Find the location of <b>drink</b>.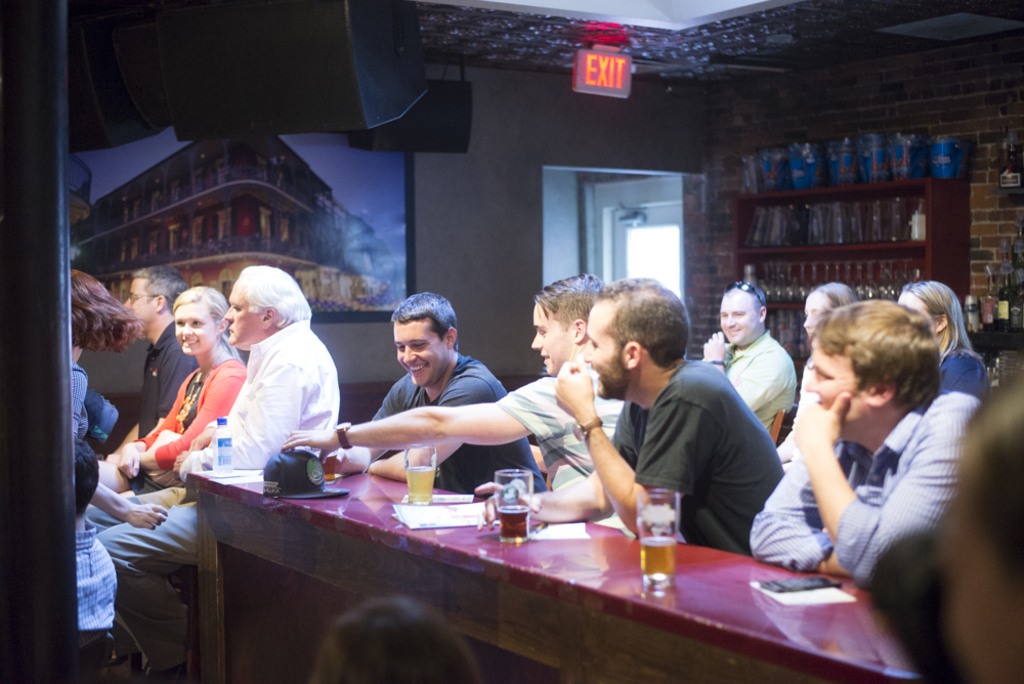
Location: region(220, 450, 240, 480).
